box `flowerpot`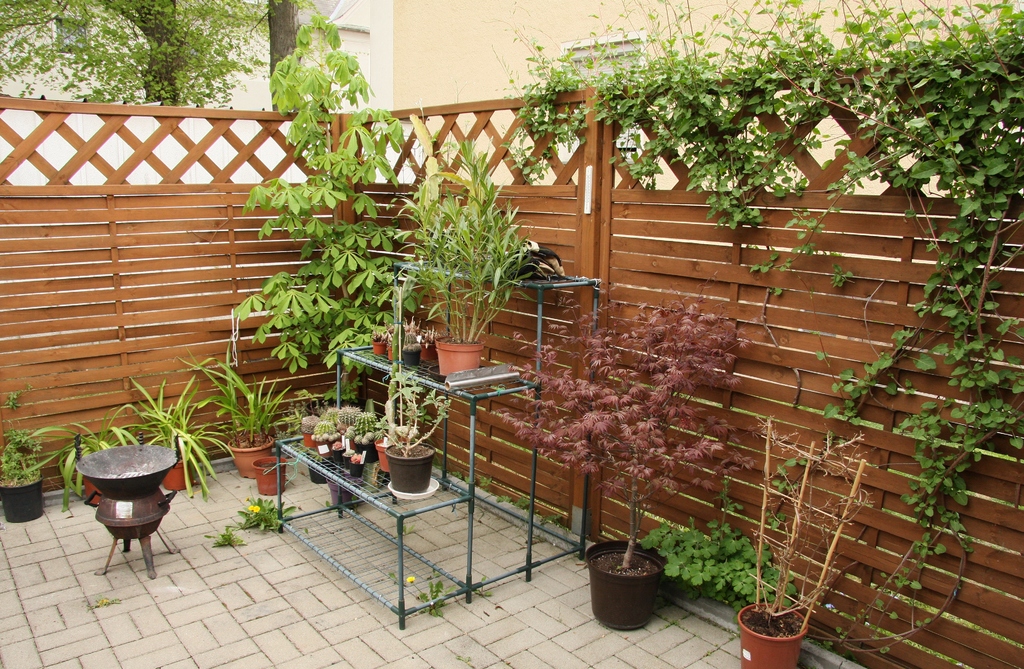
select_region(589, 551, 675, 628)
